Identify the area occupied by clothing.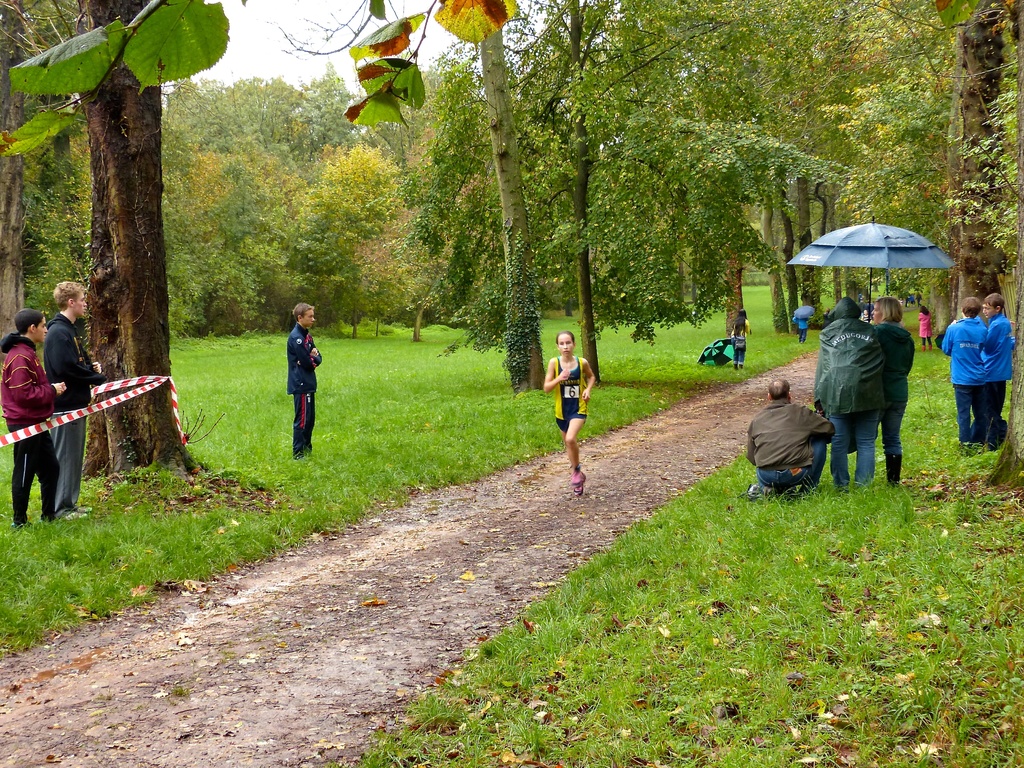
Area: [980,312,1018,446].
